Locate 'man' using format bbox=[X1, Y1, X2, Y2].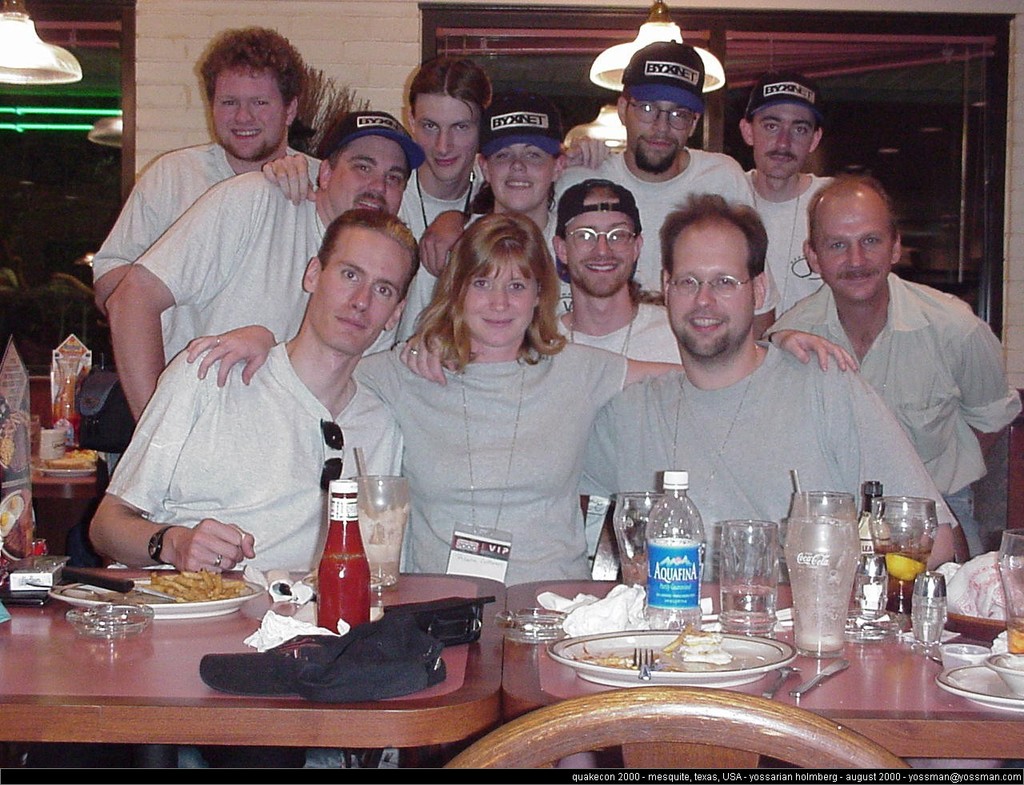
bbox=[86, 205, 404, 572].
